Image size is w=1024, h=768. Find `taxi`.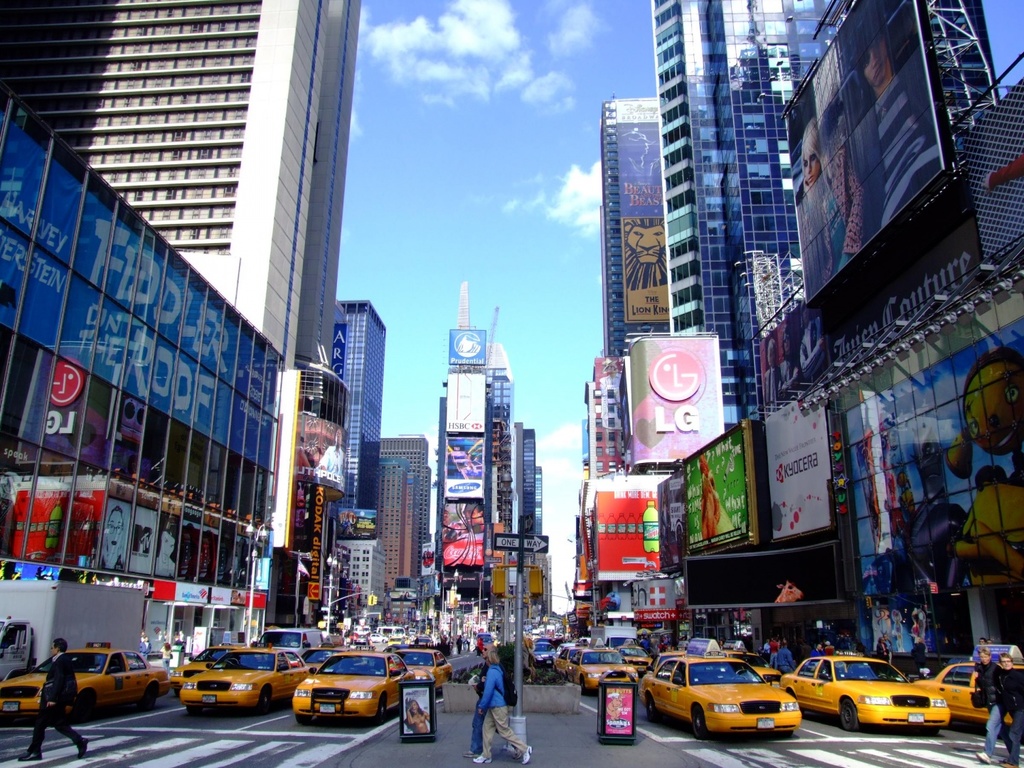
(x1=170, y1=631, x2=254, y2=695).
